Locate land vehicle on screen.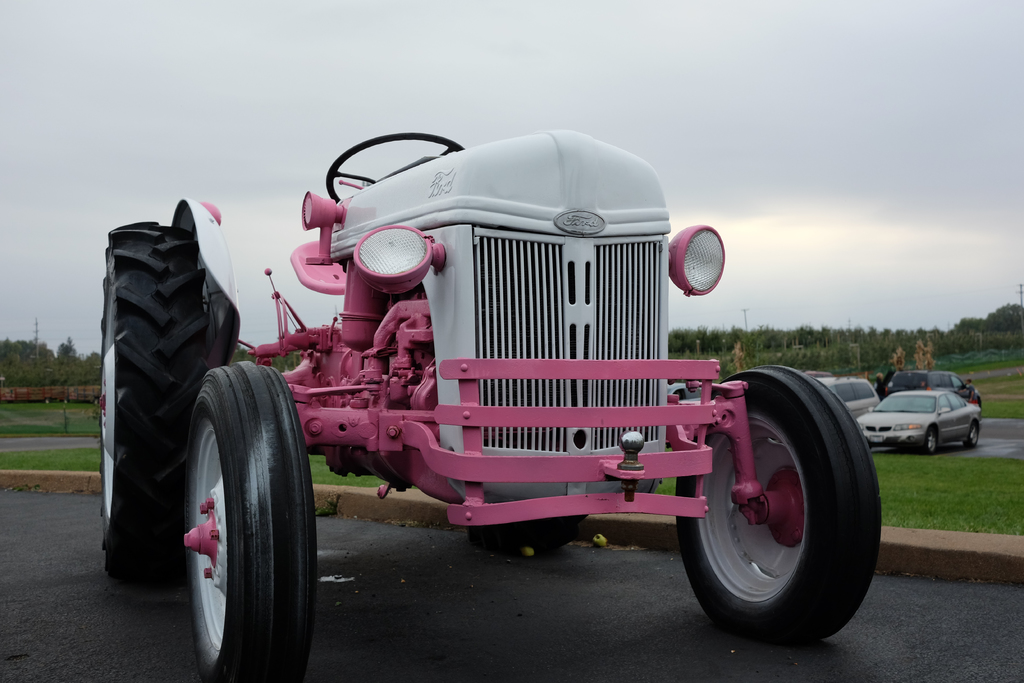
On screen at bbox=[152, 148, 904, 620].
